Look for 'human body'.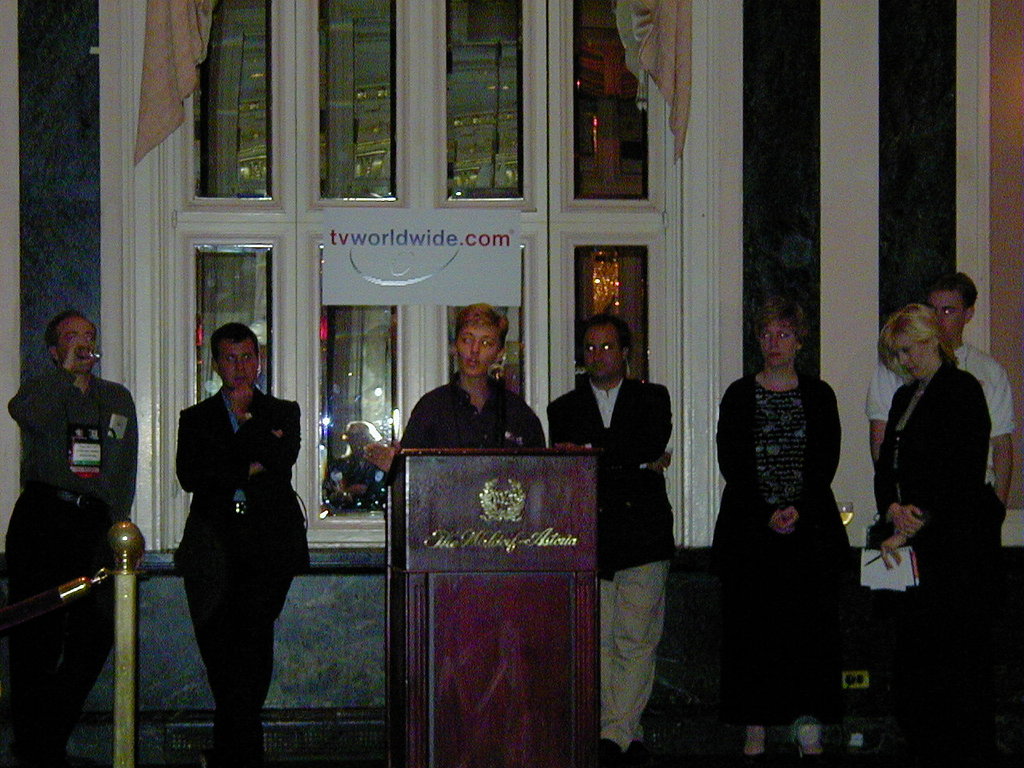
Found: <bbox>706, 298, 851, 764</bbox>.
